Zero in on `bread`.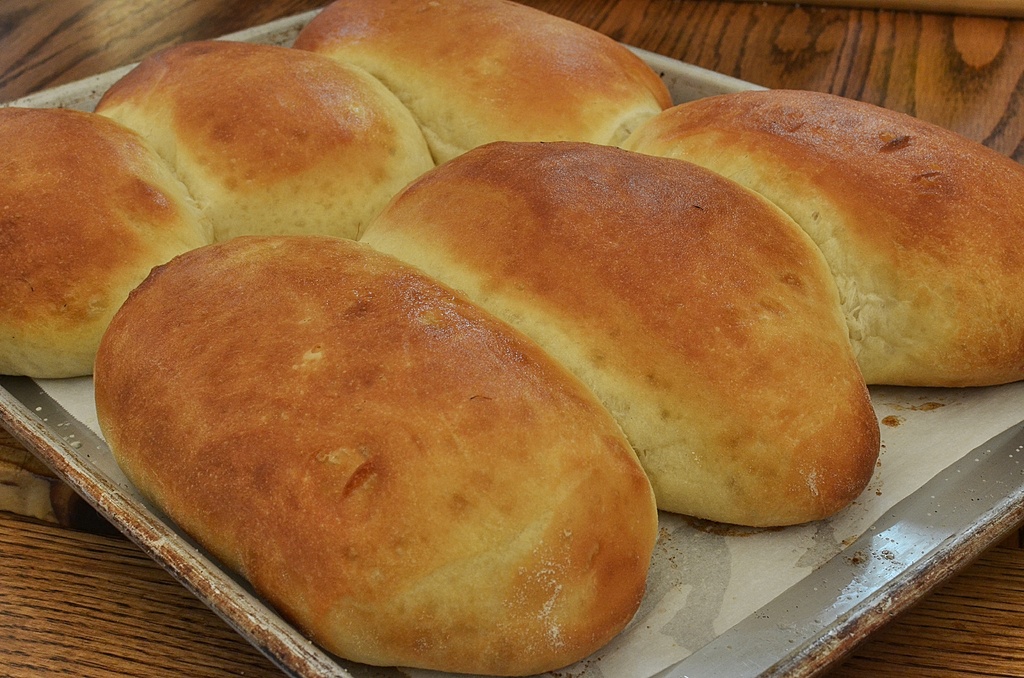
Zeroed in: 93:234:661:677.
